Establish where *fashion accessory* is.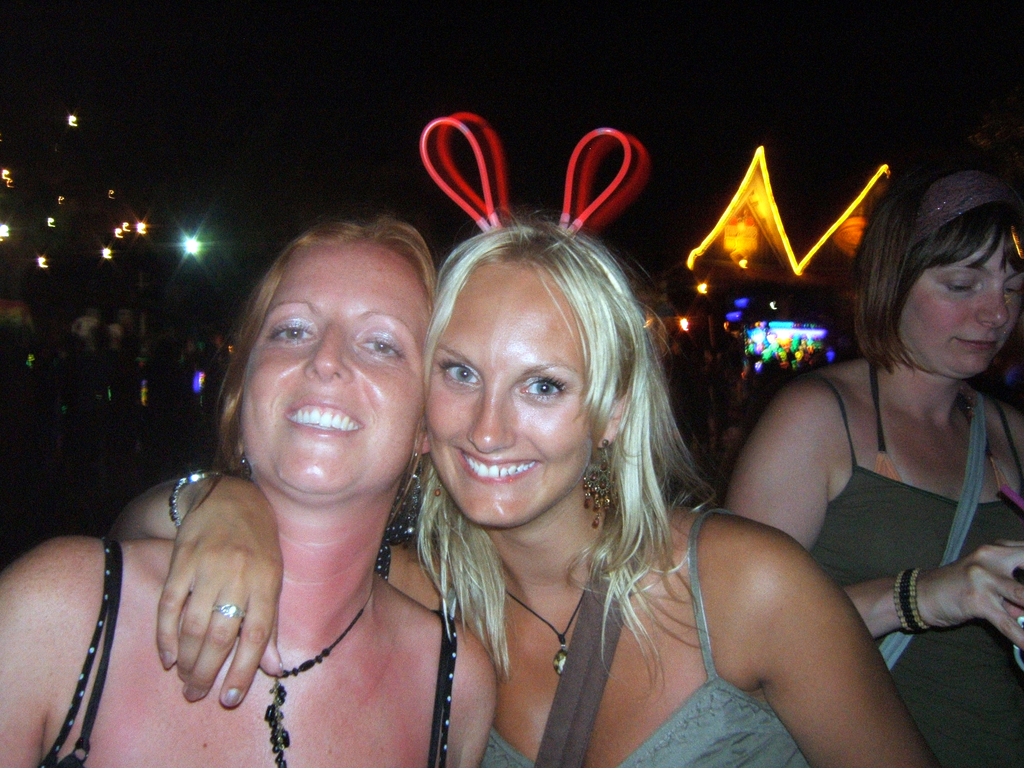
Established at [x1=880, y1=388, x2=987, y2=668].
